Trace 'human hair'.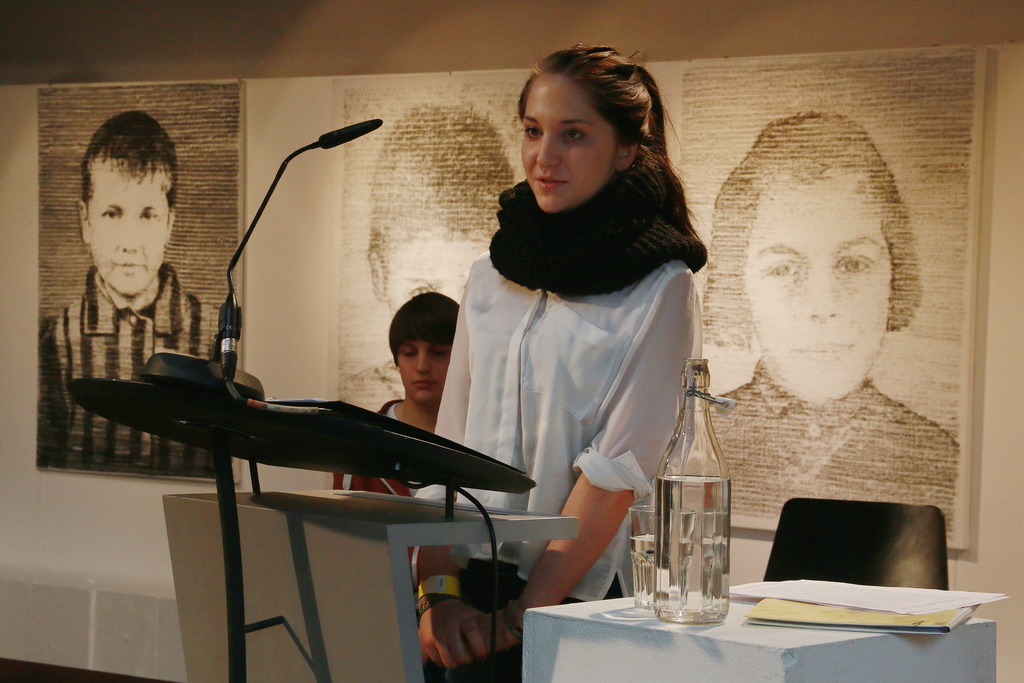
Traced to (x1=703, y1=111, x2=920, y2=343).
